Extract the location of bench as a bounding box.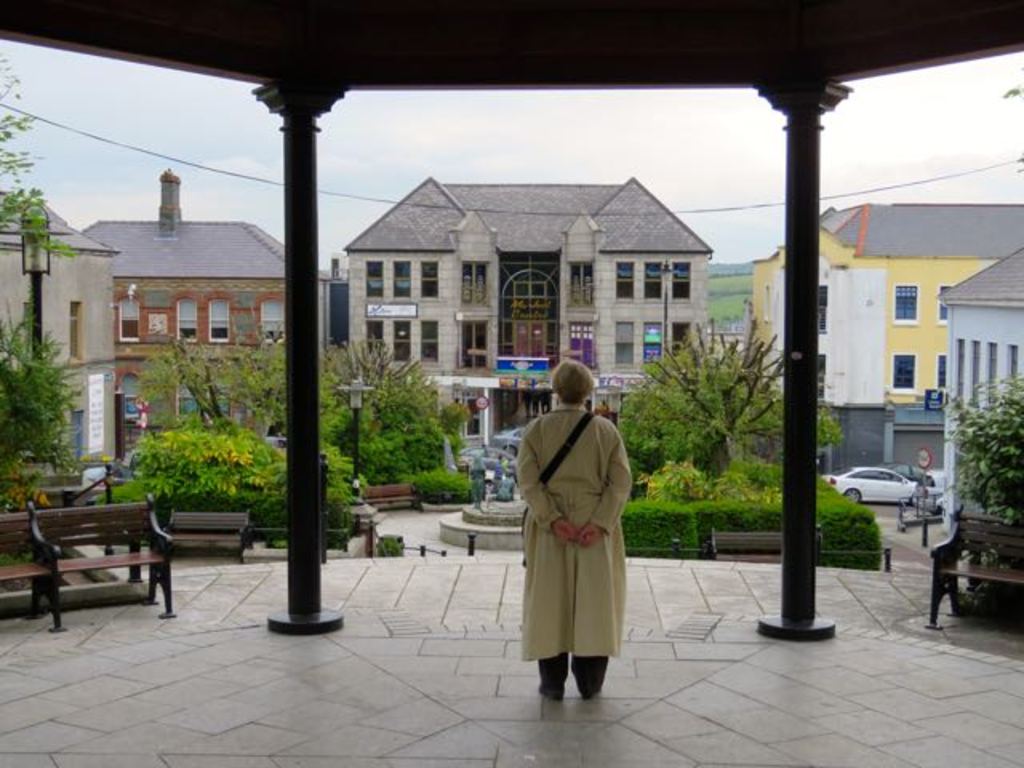
(8,486,166,632).
